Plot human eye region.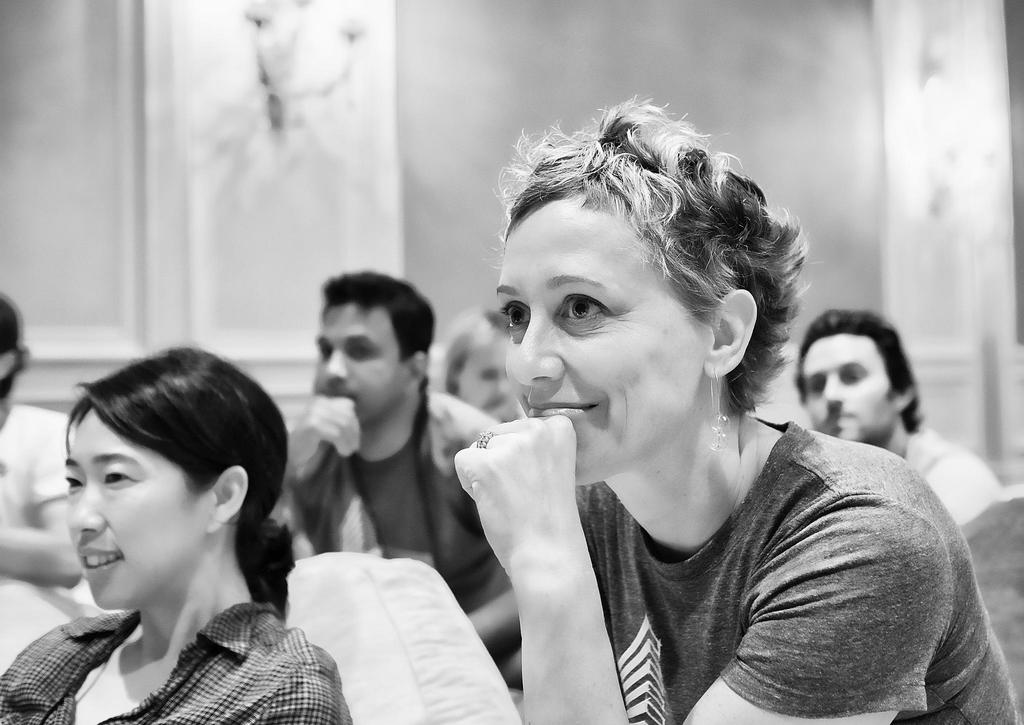
Plotted at [320, 345, 328, 364].
